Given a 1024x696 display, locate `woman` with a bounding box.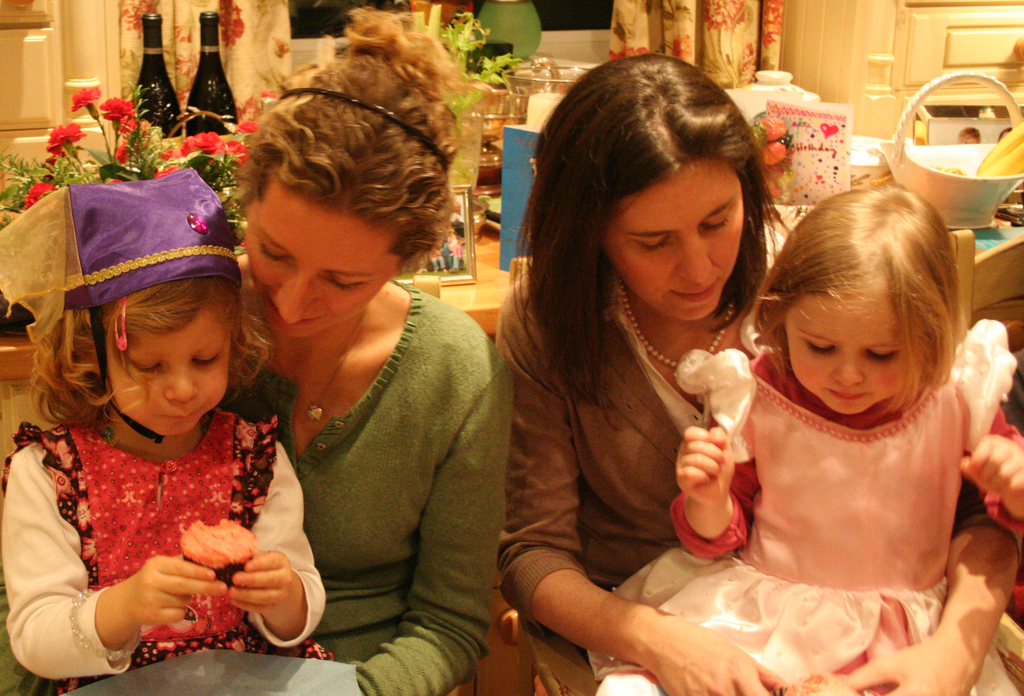
Located: 497 58 1023 695.
